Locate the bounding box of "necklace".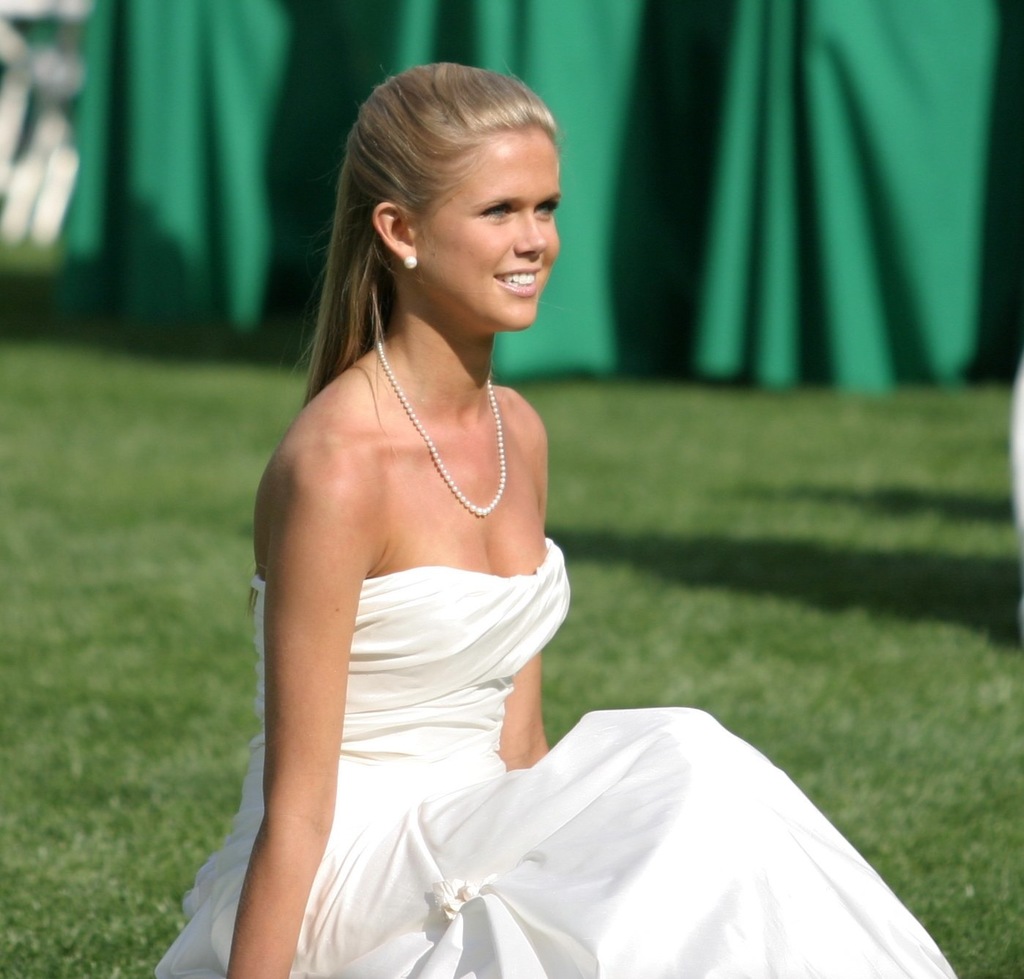
Bounding box: {"x1": 373, "y1": 340, "x2": 491, "y2": 514}.
